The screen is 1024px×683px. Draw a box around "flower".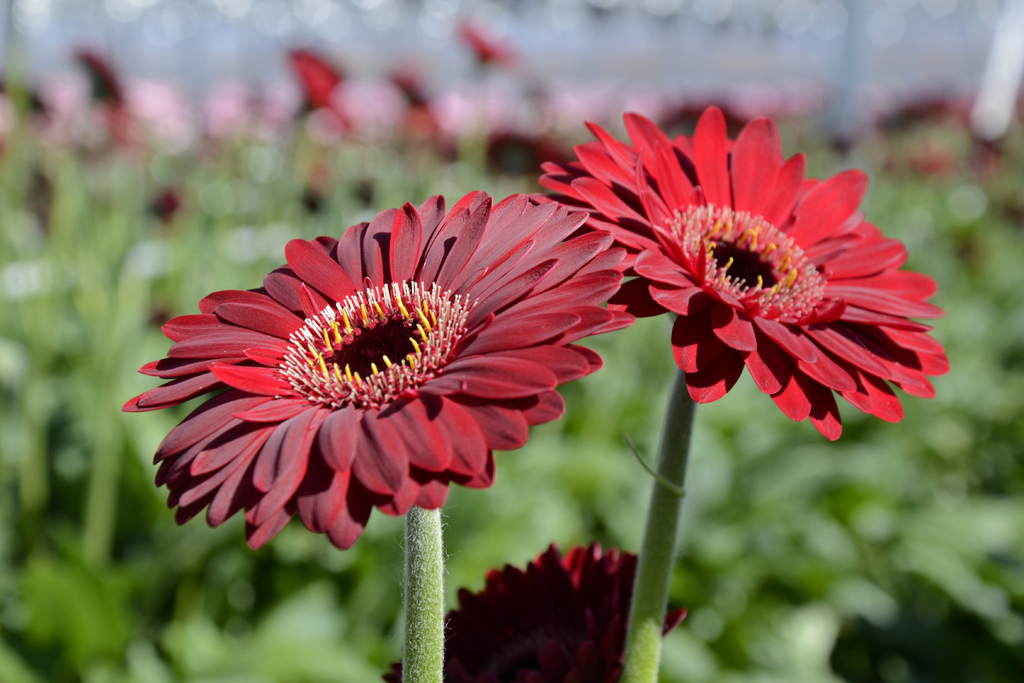
(531,106,951,445).
